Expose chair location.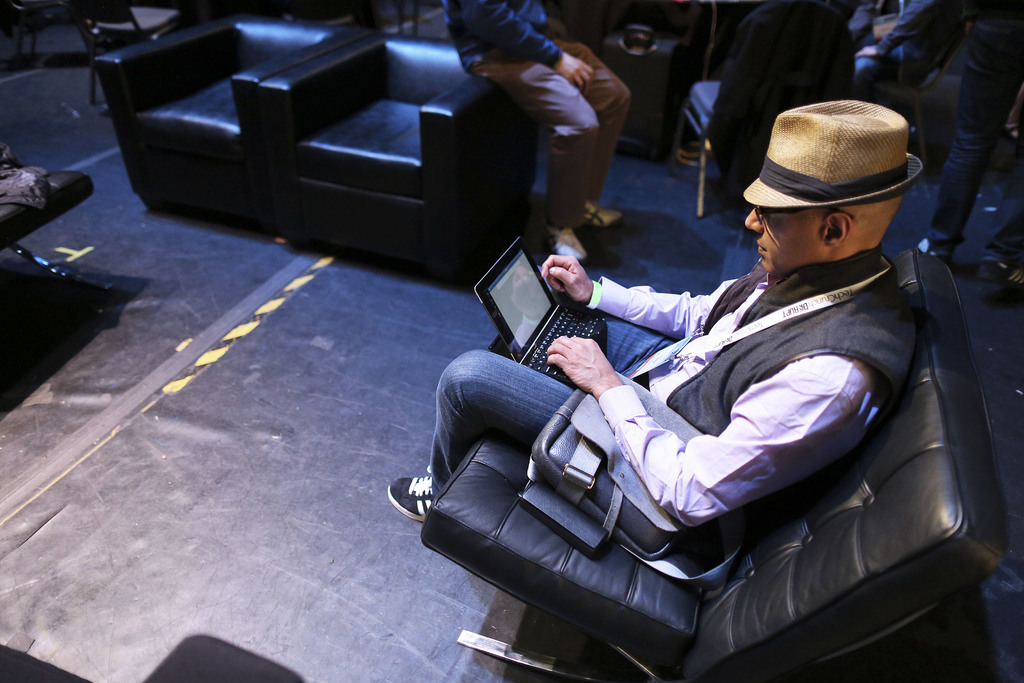
Exposed at box(439, 259, 1002, 675).
